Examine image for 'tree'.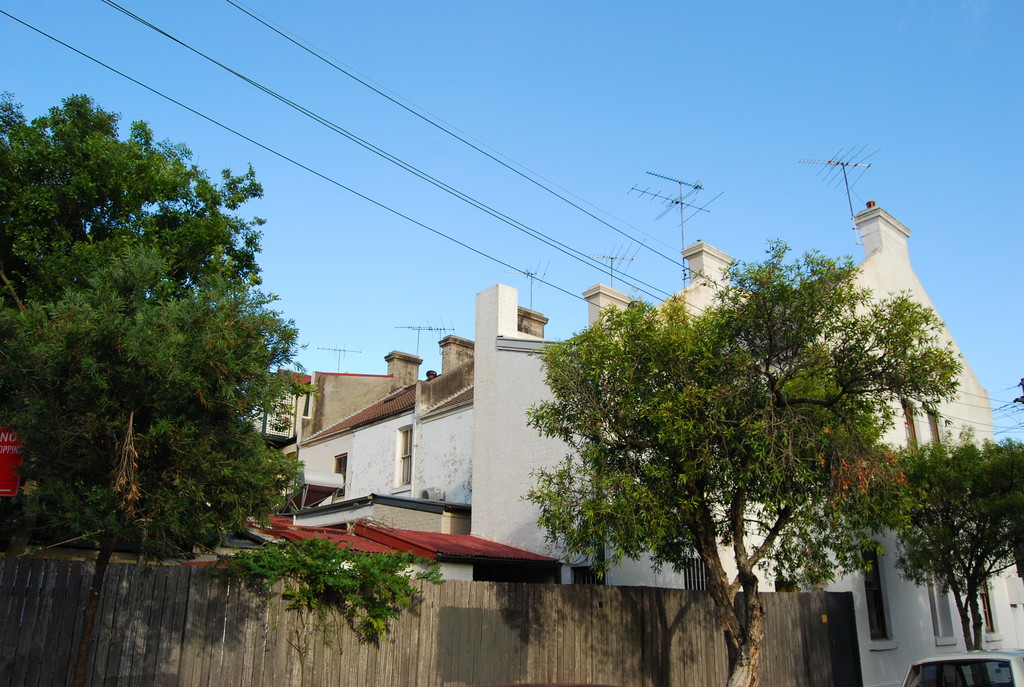
Examination result: <box>531,237,954,686</box>.
